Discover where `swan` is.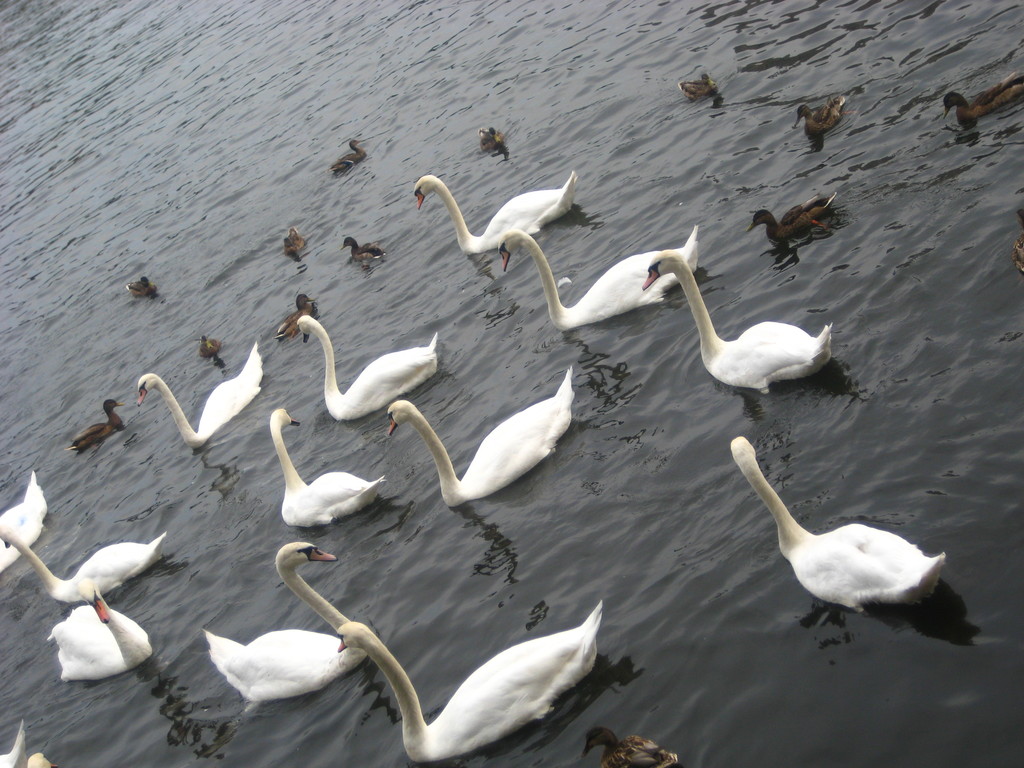
Discovered at 199, 540, 369, 701.
